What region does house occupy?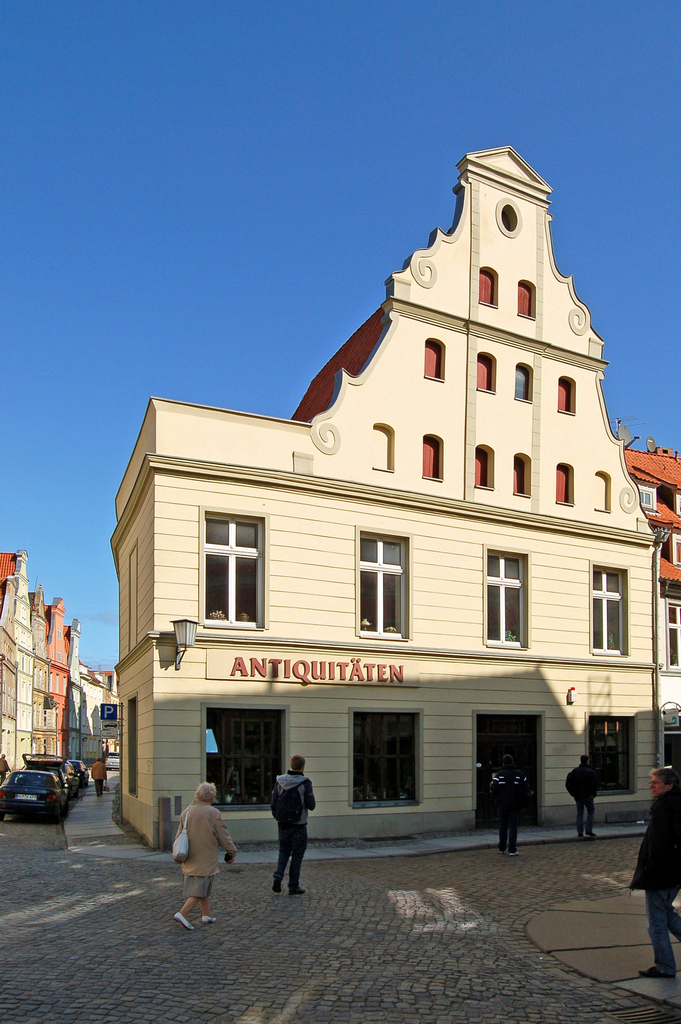
(0,547,121,778).
